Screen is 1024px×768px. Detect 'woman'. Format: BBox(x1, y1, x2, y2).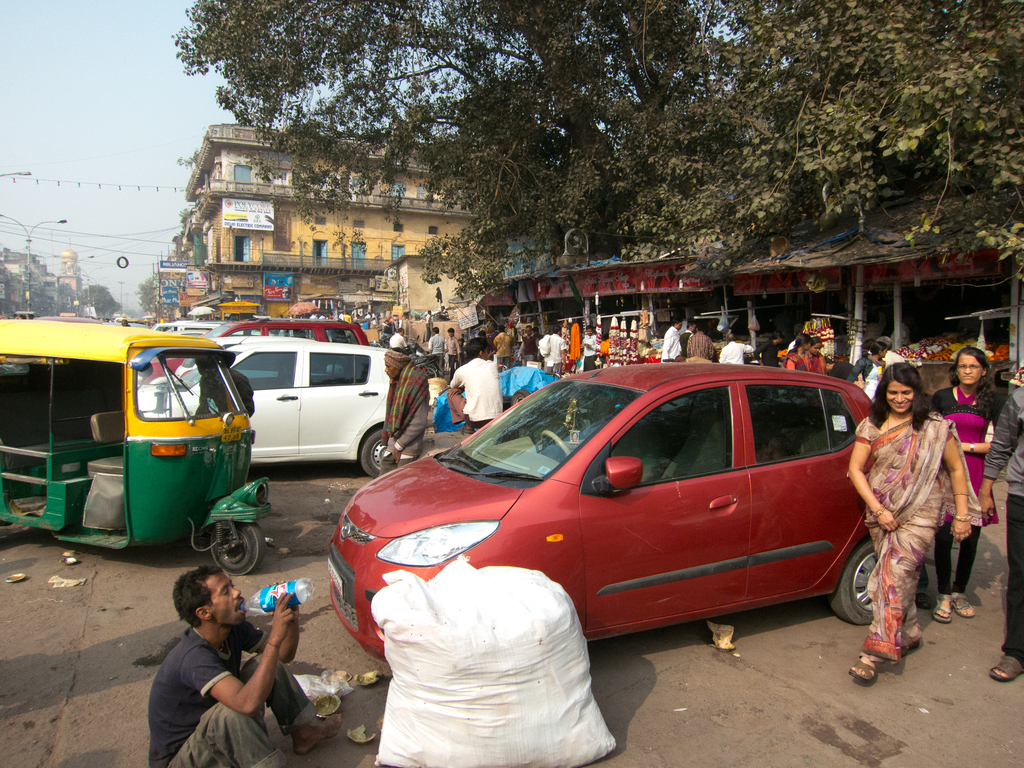
BBox(854, 344, 977, 675).
